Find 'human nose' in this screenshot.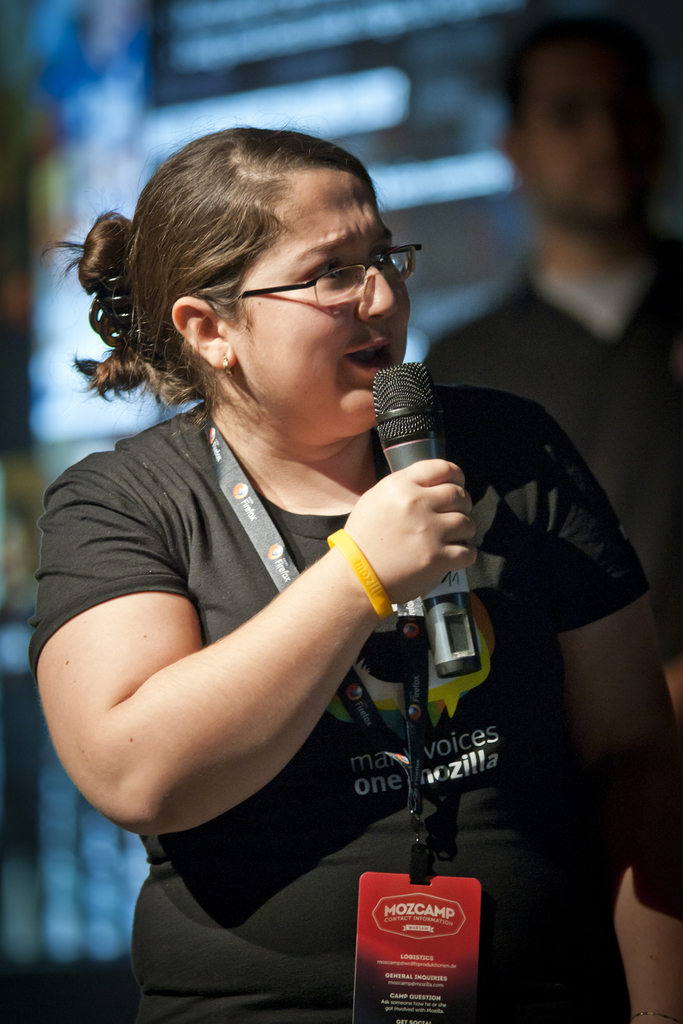
The bounding box for 'human nose' is bbox=[361, 260, 400, 321].
